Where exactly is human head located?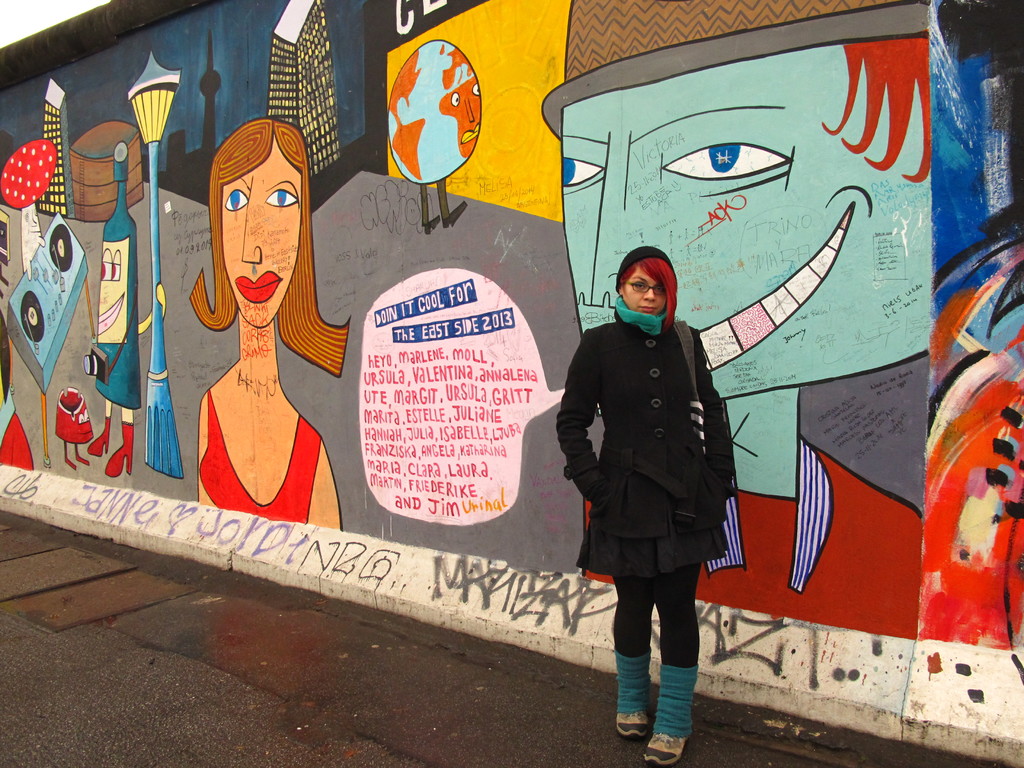
Its bounding box is bbox=[614, 245, 676, 318].
